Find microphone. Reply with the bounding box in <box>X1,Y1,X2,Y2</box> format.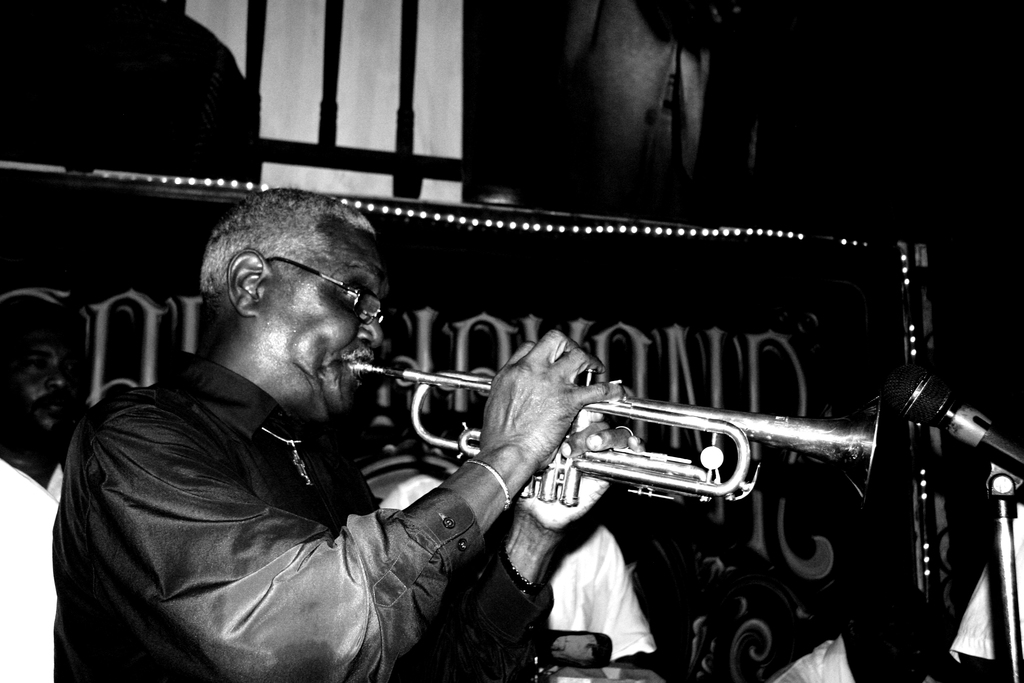
<box>888,357,1023,486</box>.
